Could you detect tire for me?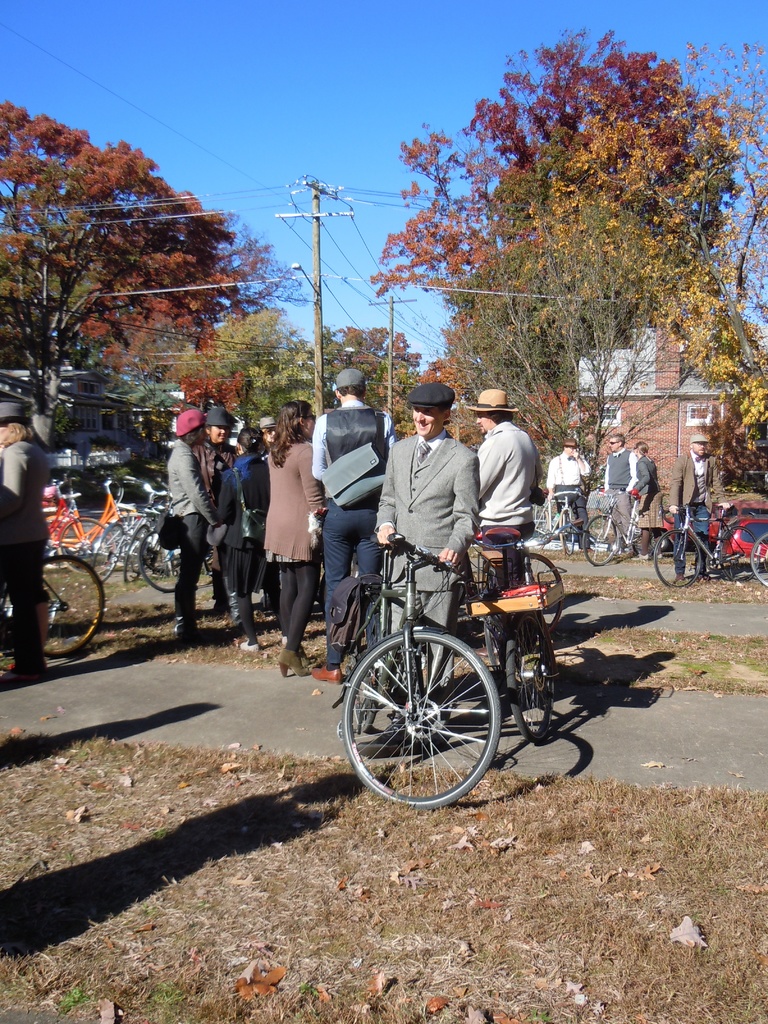
Detection result: [141,528,188,589].
